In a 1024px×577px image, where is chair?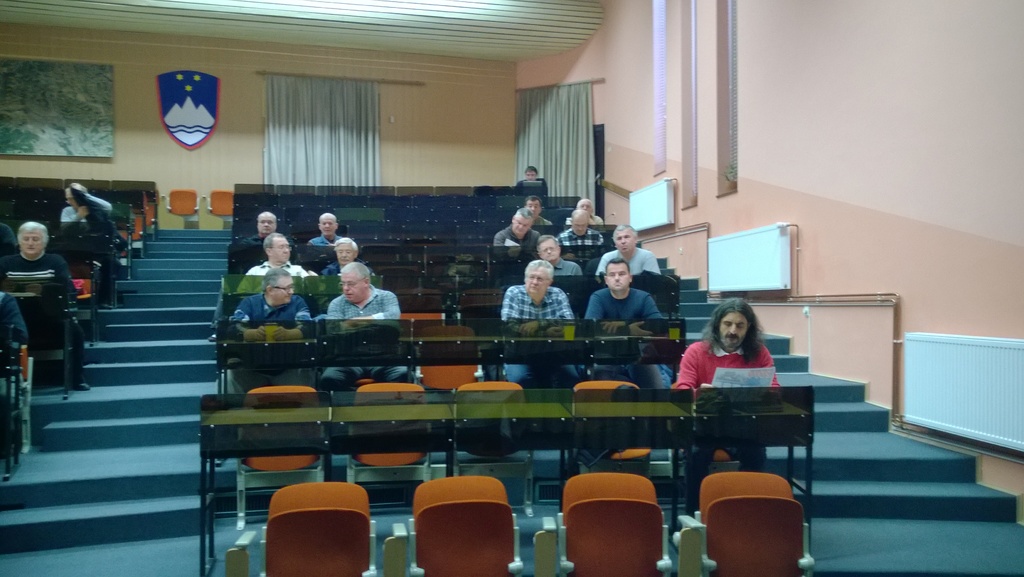
230/386/330/528.
